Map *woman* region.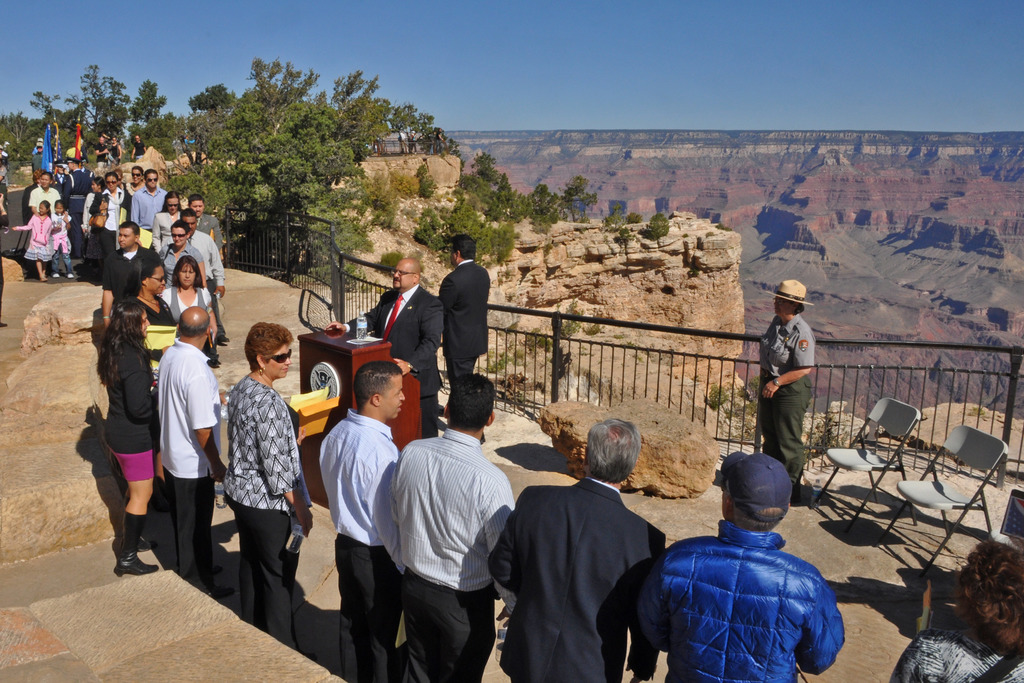
Mapped to 756:277:813:494.
